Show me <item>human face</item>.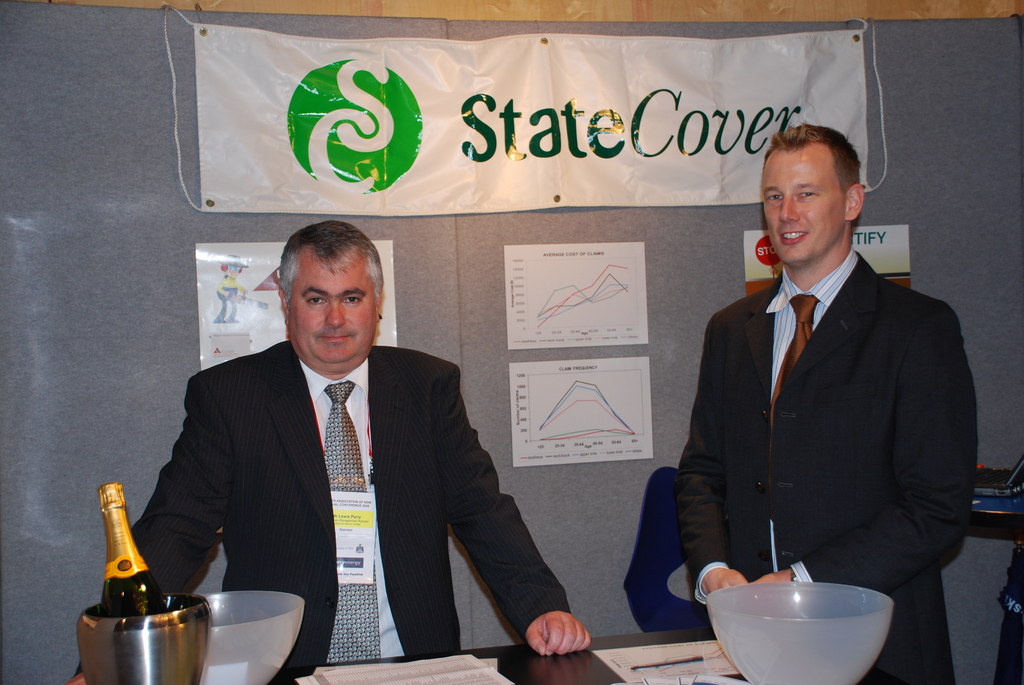
<item>human face</item> is here: (left=763, top=149, right=848, bottom=266).
